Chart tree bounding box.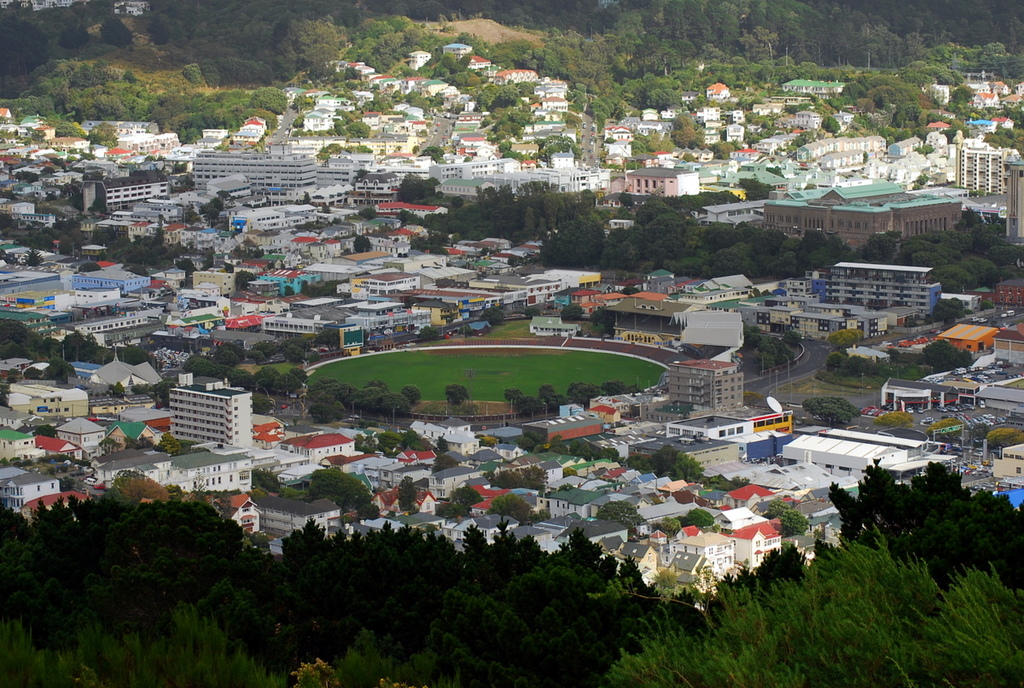
Charted: select_region(784, 330, 801, 345).
